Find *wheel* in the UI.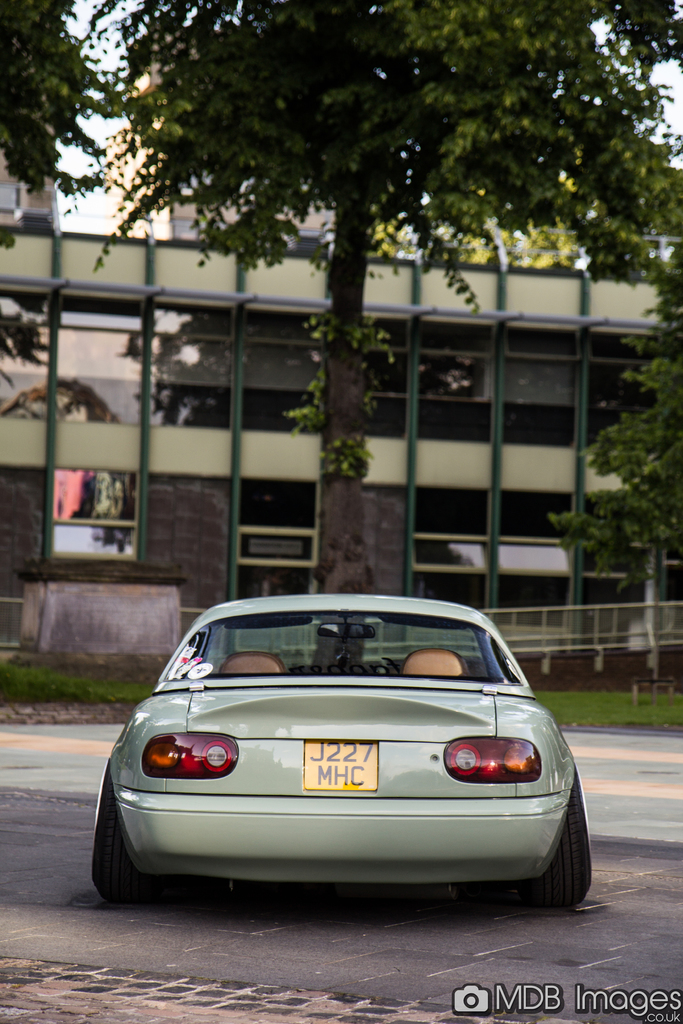
UI element at 534, 782, 594, 911.
